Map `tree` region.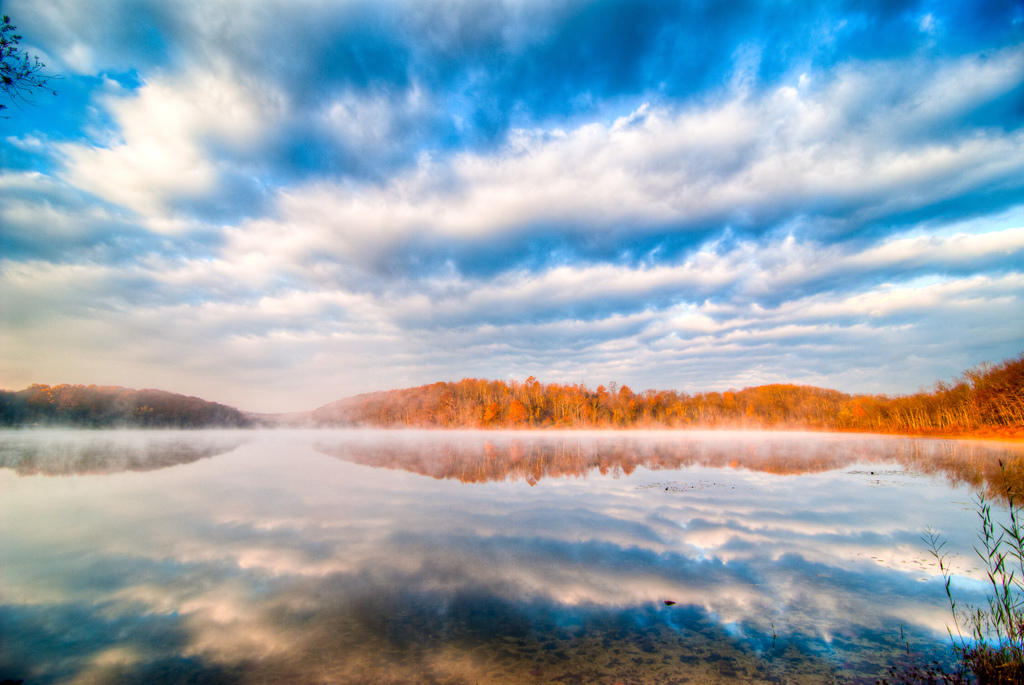
Mapped to 805:382:823:430.
